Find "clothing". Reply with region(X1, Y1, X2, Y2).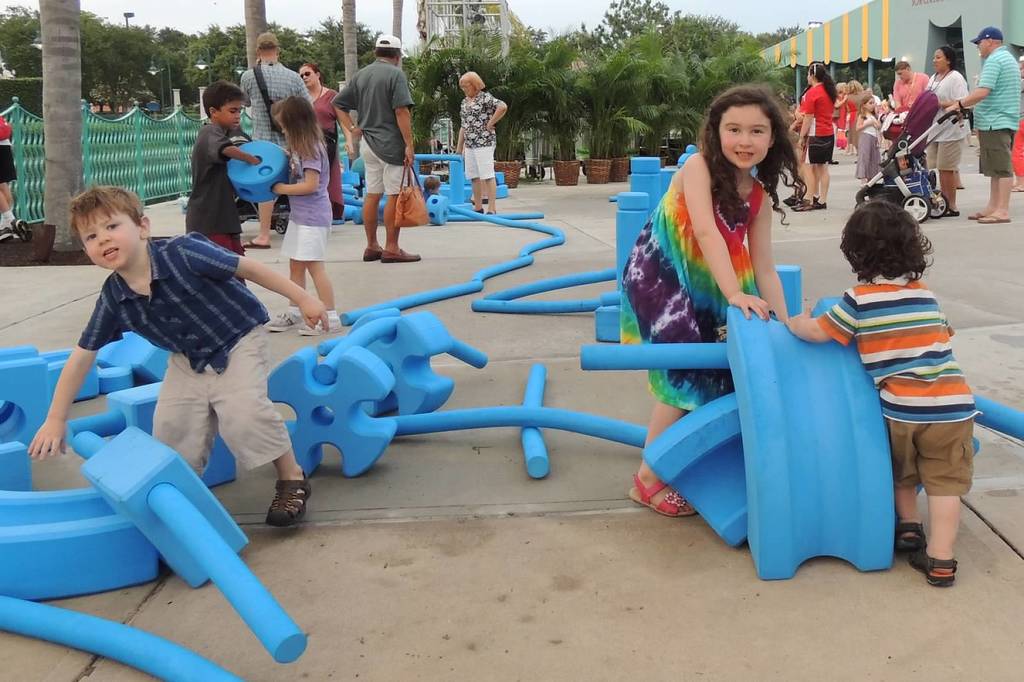
region(281, 134, 332, 264).
